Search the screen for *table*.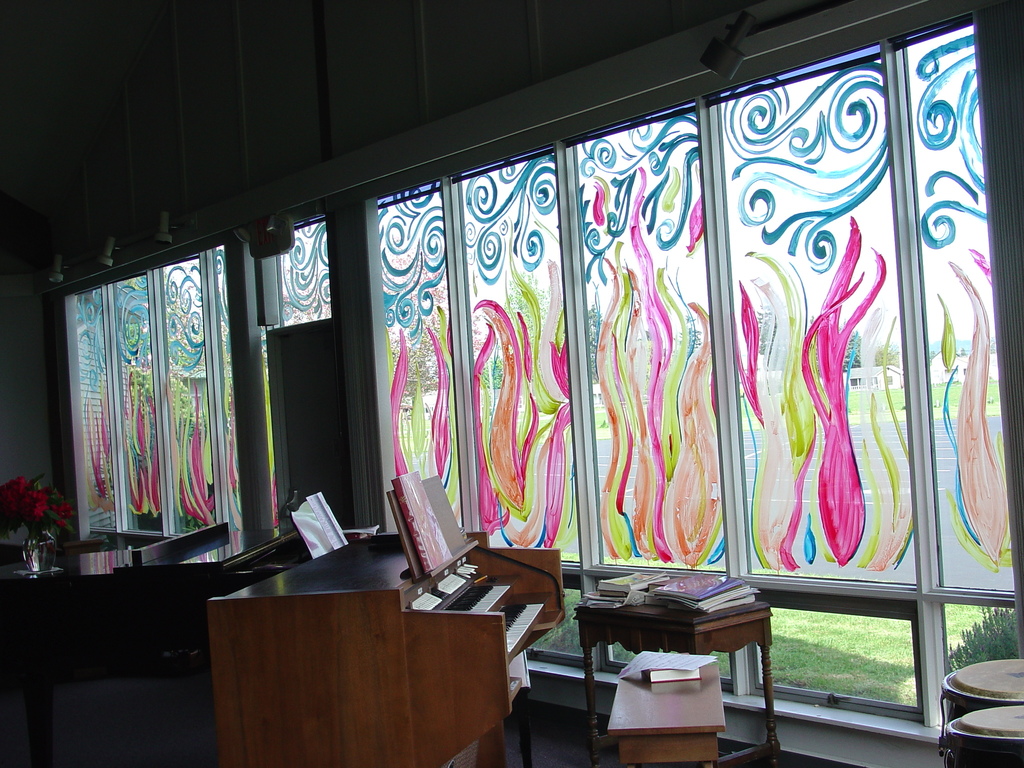
Found at <box>9,526,237,767</box>.
